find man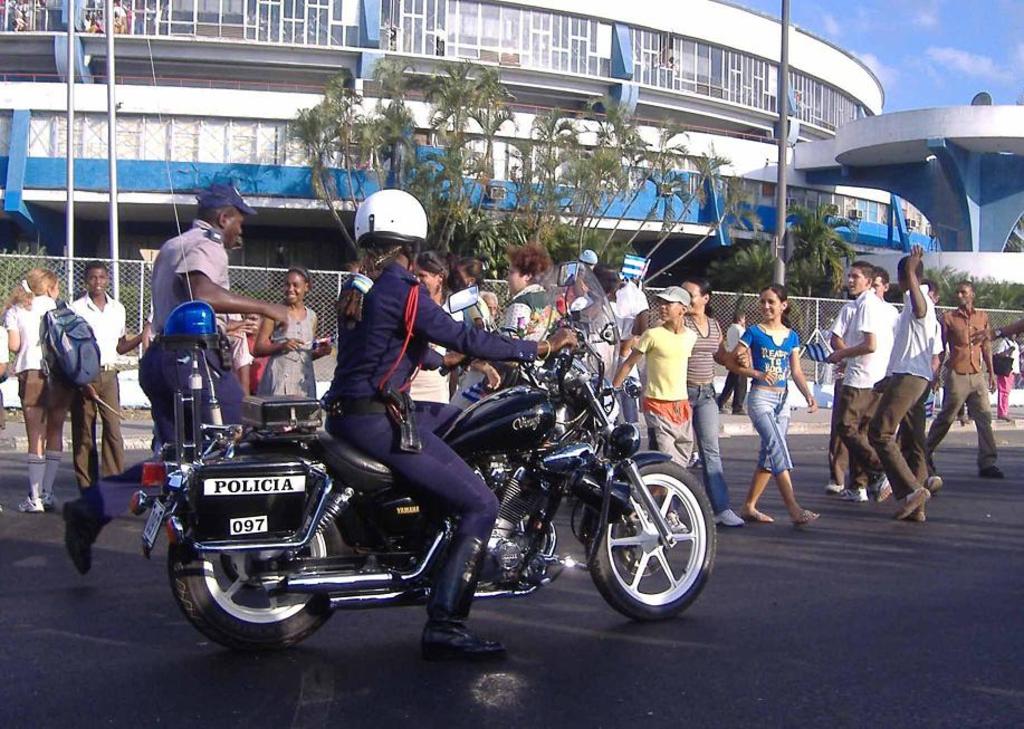
box=[824, 267, 902, 499]
